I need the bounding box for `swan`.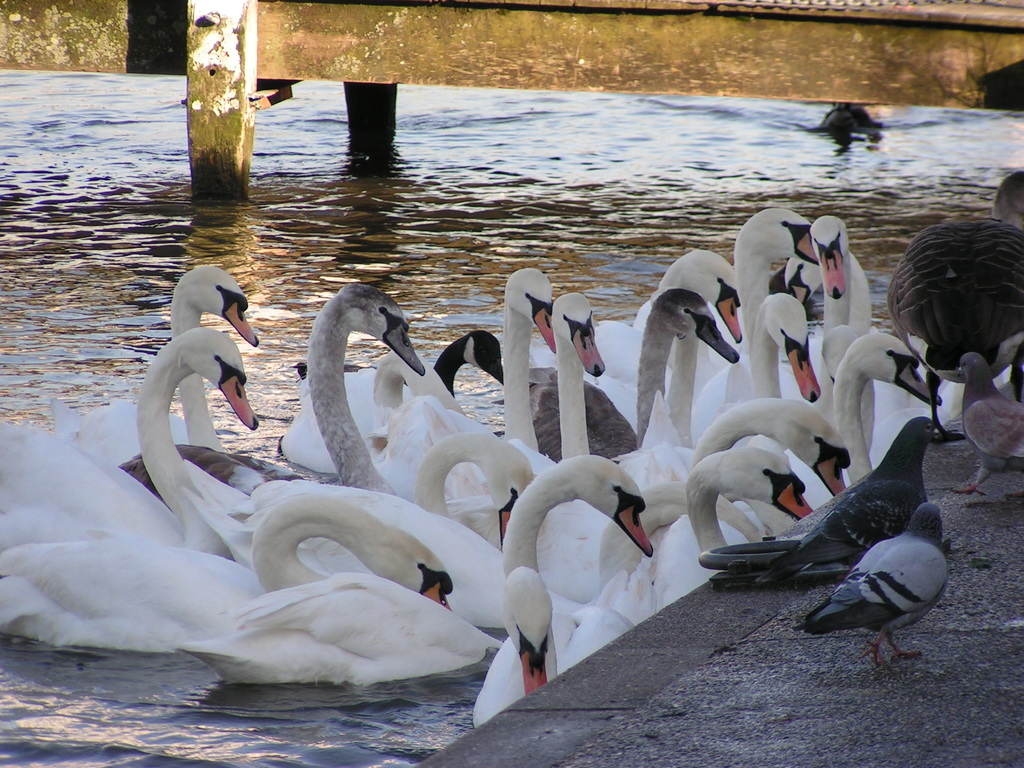
Here it is: l=783, t=331, r=953, b=471.
